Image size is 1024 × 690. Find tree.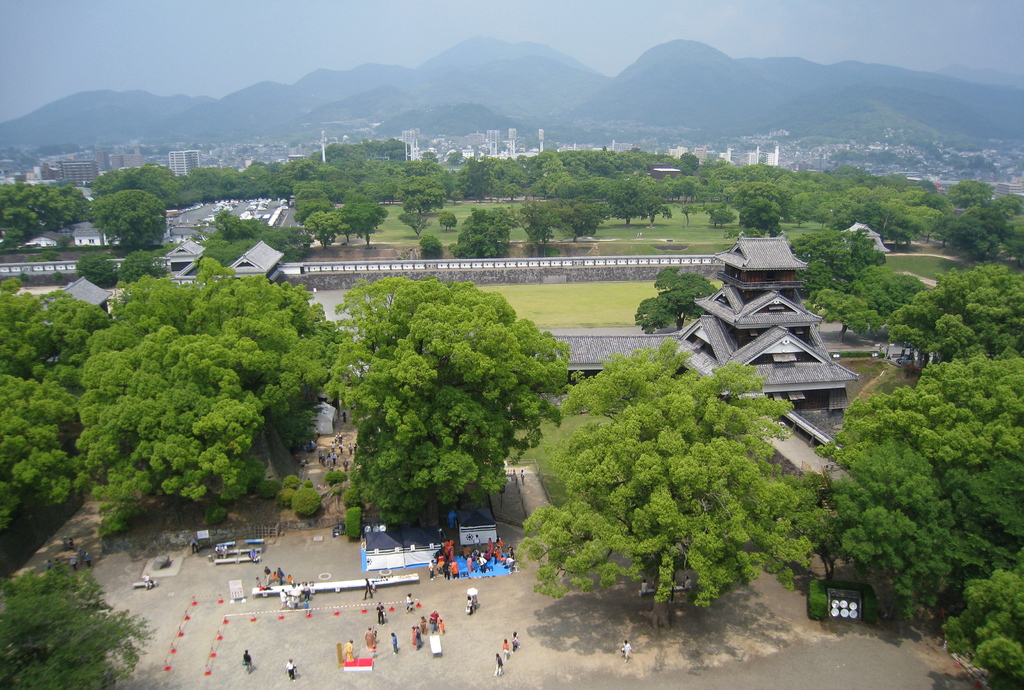
region(460, 203, 520, 261).
